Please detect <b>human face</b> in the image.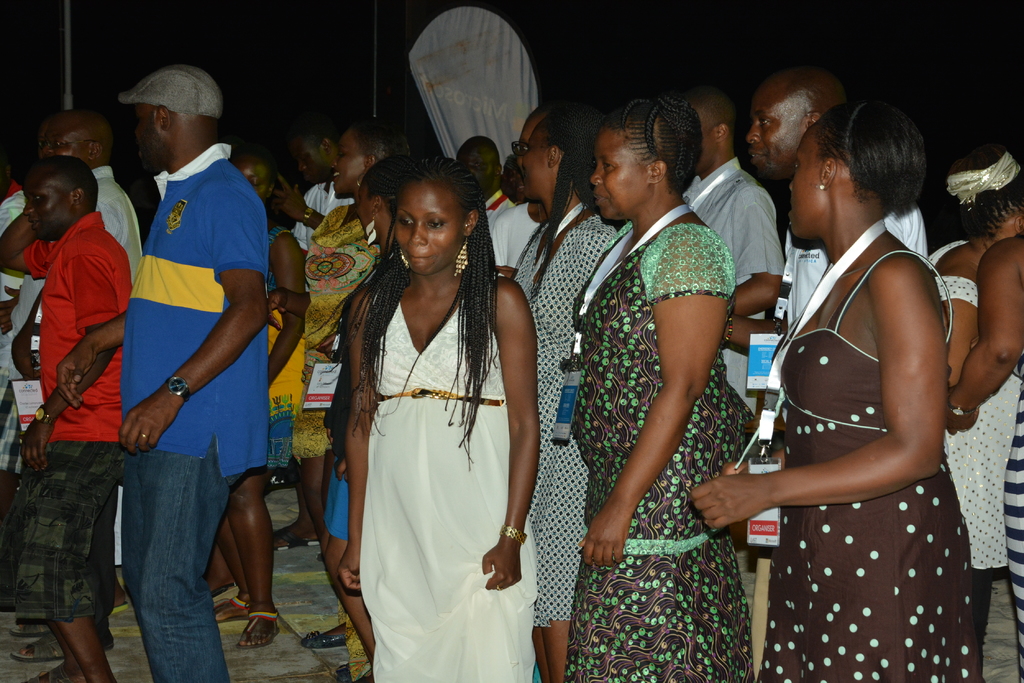
<region>43, 117, 86, 159</region>.
